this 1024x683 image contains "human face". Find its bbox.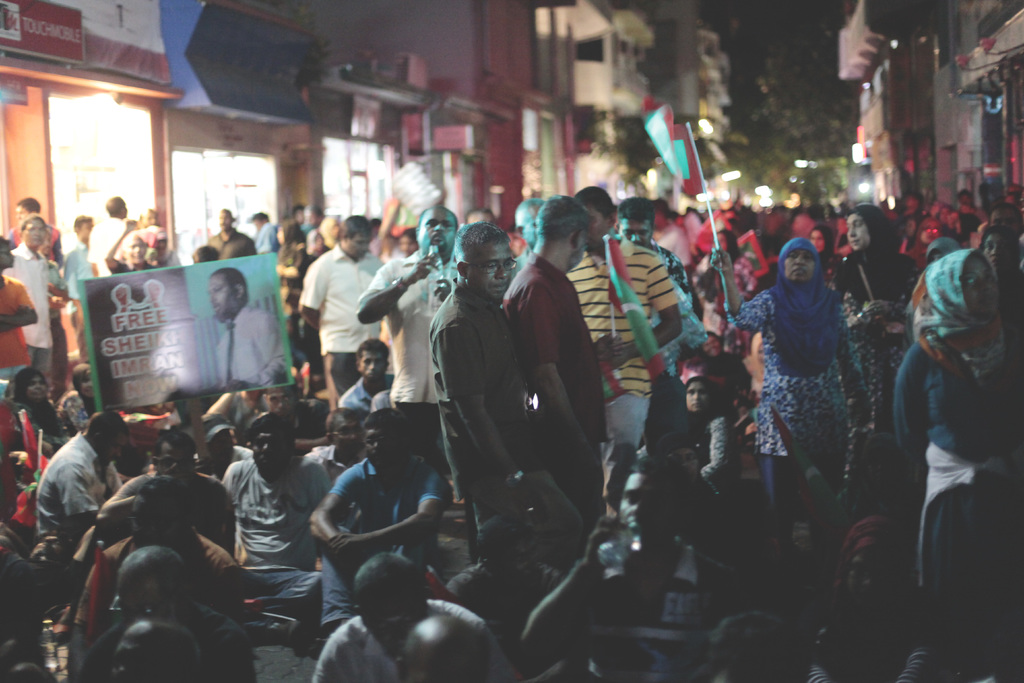
crop(342, 224, 366, 263).
